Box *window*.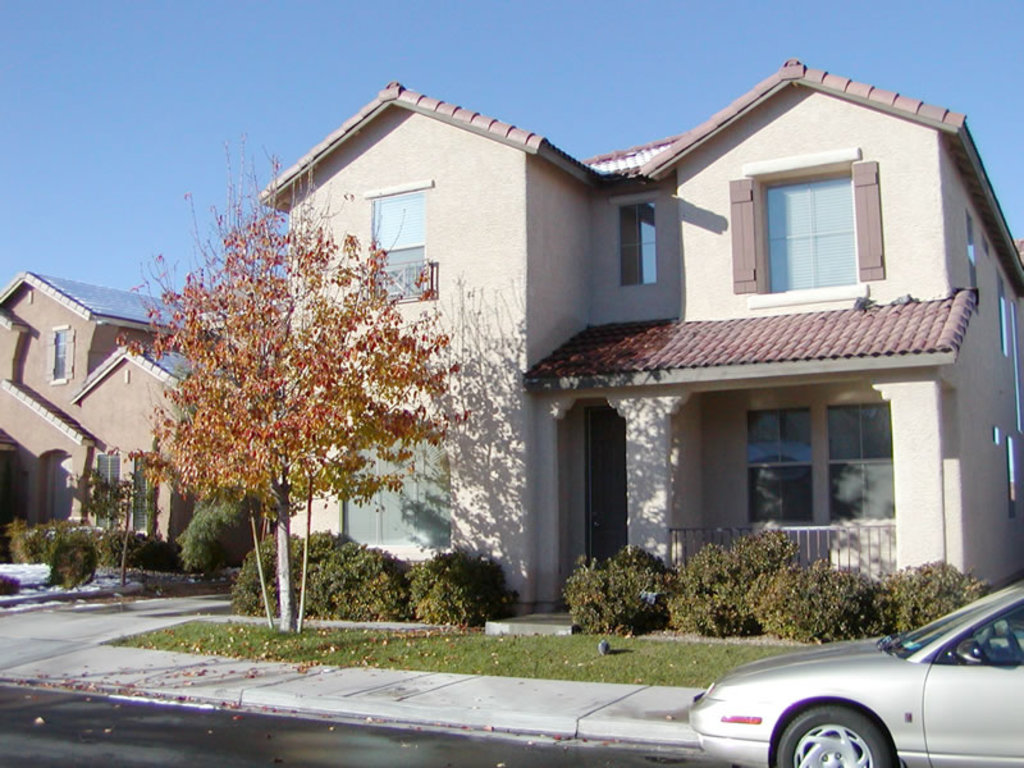
x1=831, y1=402, x2=901, y2=530.
